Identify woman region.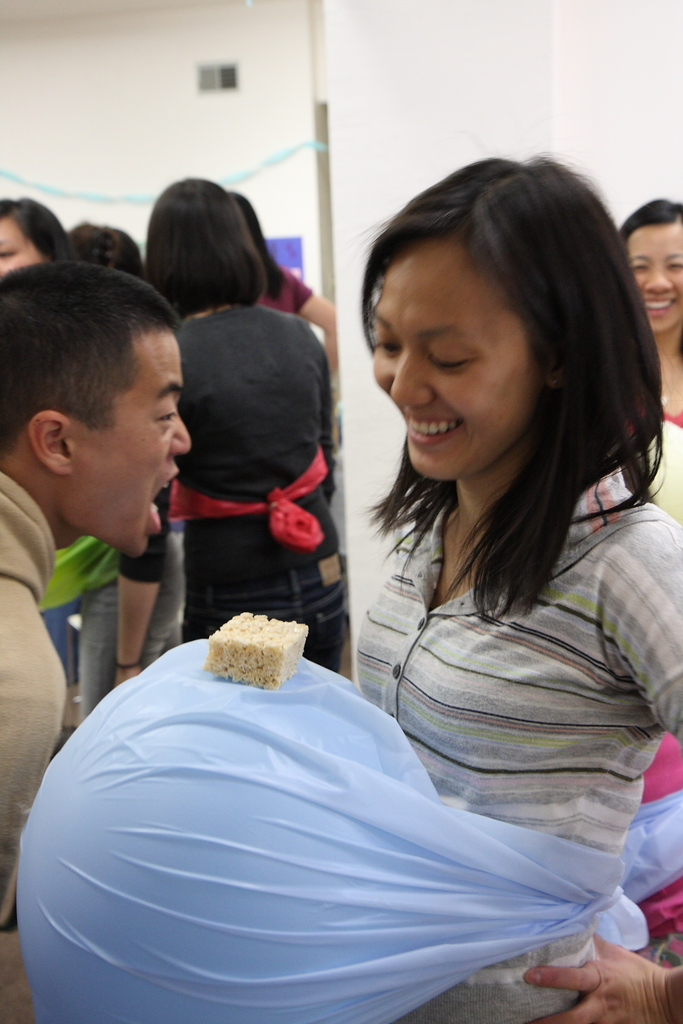
Region: left=227, top=189, right=344, bottom=375.
